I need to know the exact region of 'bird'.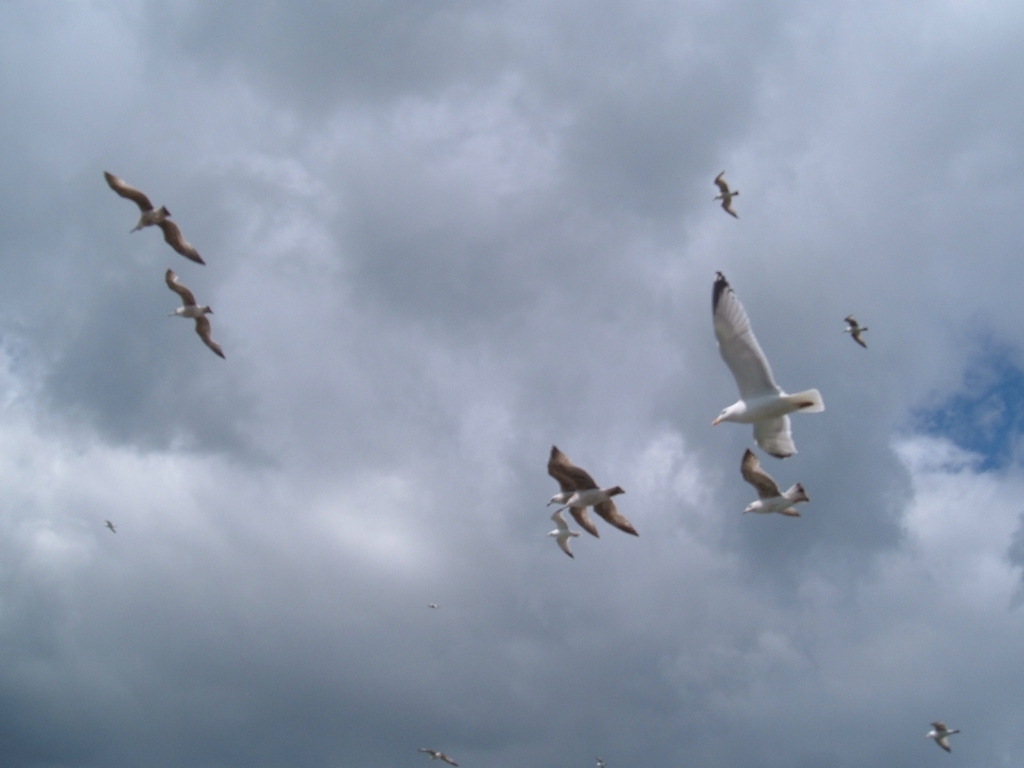
Region: [844, 318, 865, 351].
